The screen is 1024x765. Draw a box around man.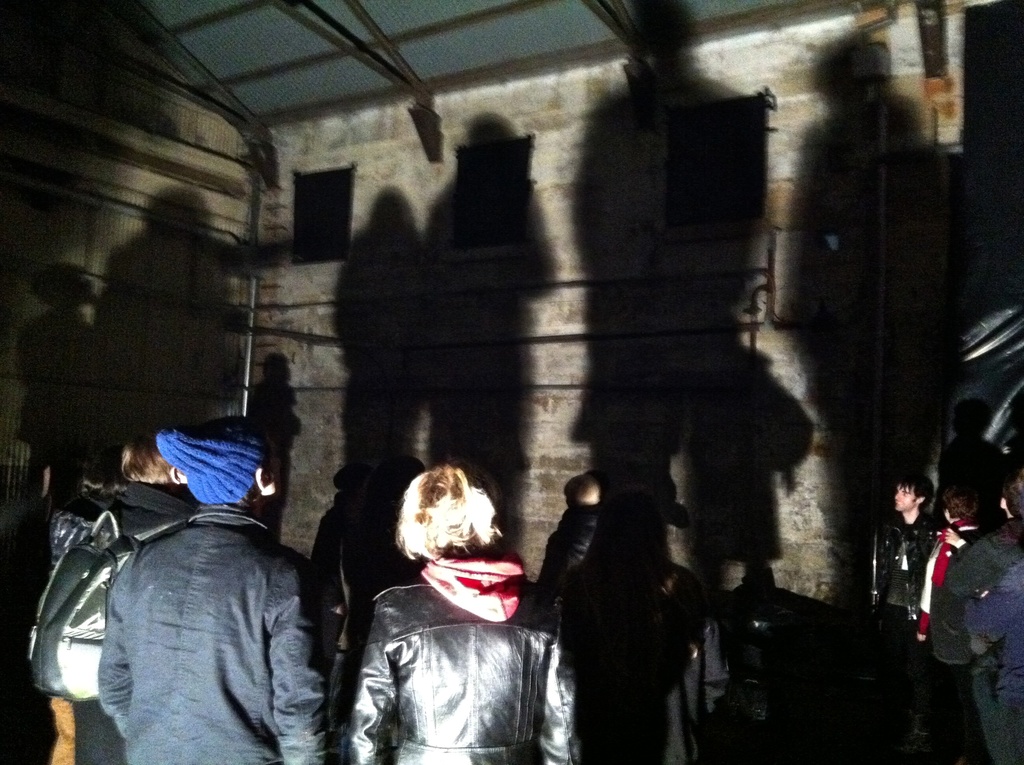
pyautogui.locateOnScreen(864, 474, 939, 754).
